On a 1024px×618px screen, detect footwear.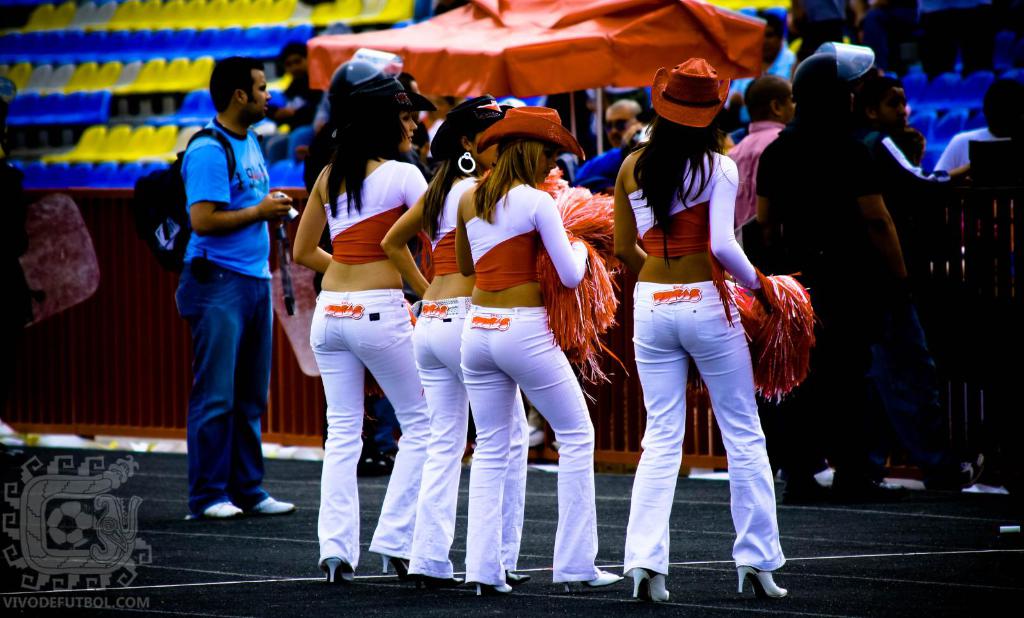
(420, 574, 464, 589).
